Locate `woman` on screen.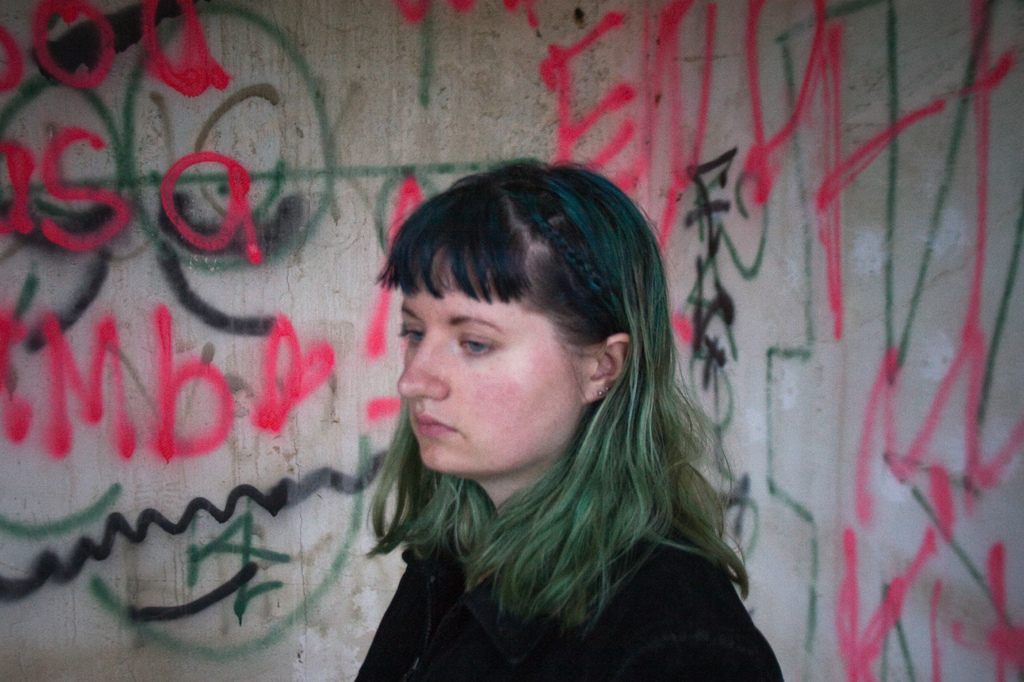
On screen at [293, 149, 798, 672].
